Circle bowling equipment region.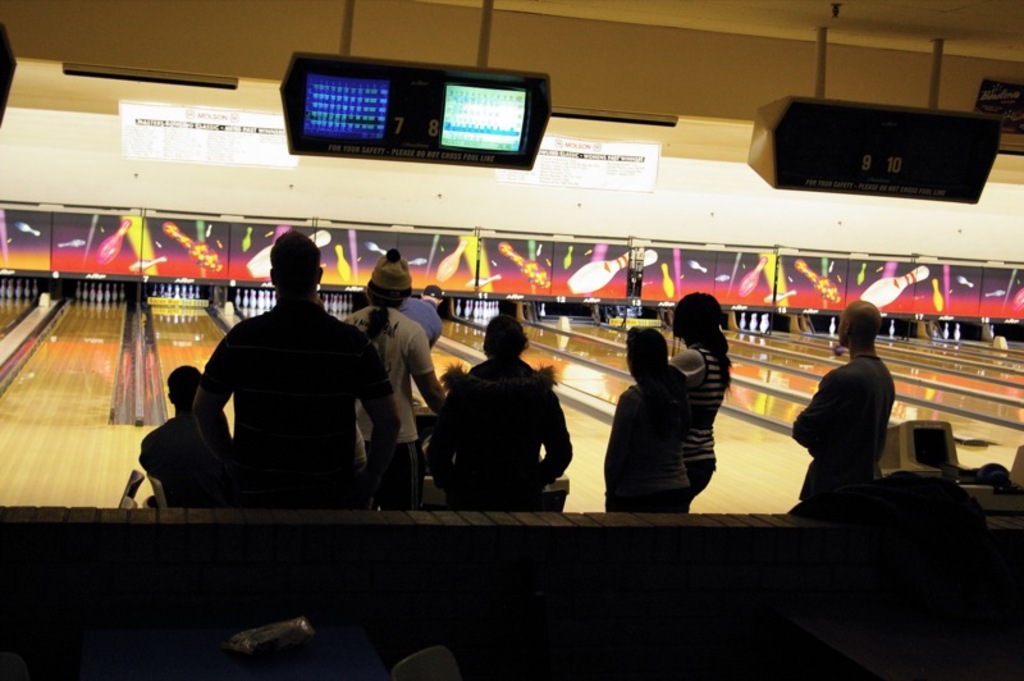
Region: [566,253,634,301].
